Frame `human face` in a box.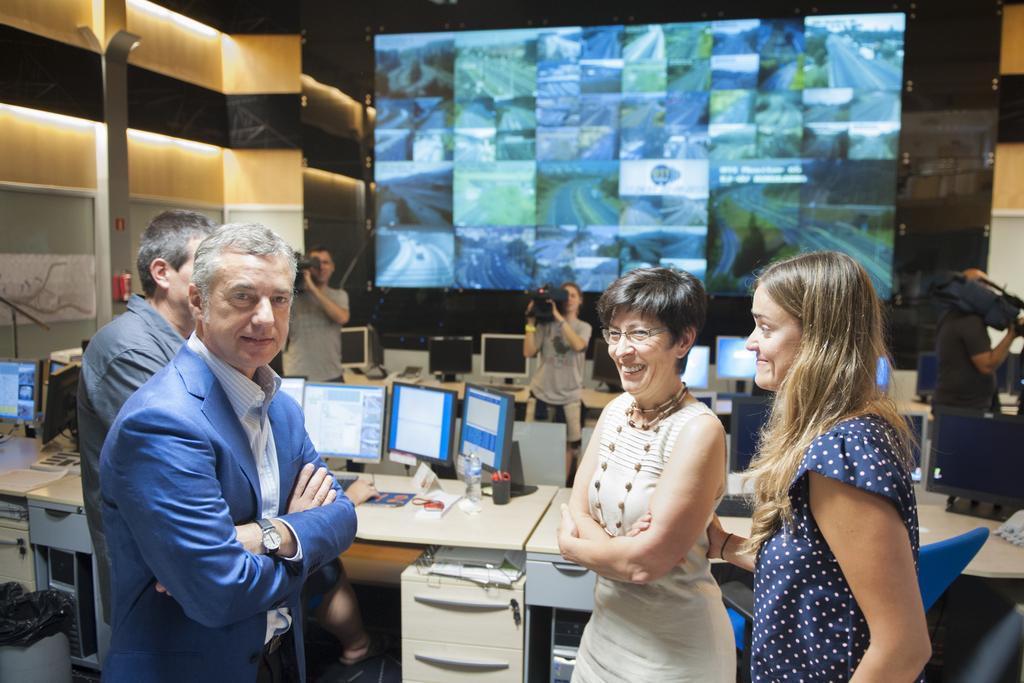
box(748, 283, 818, 387).
